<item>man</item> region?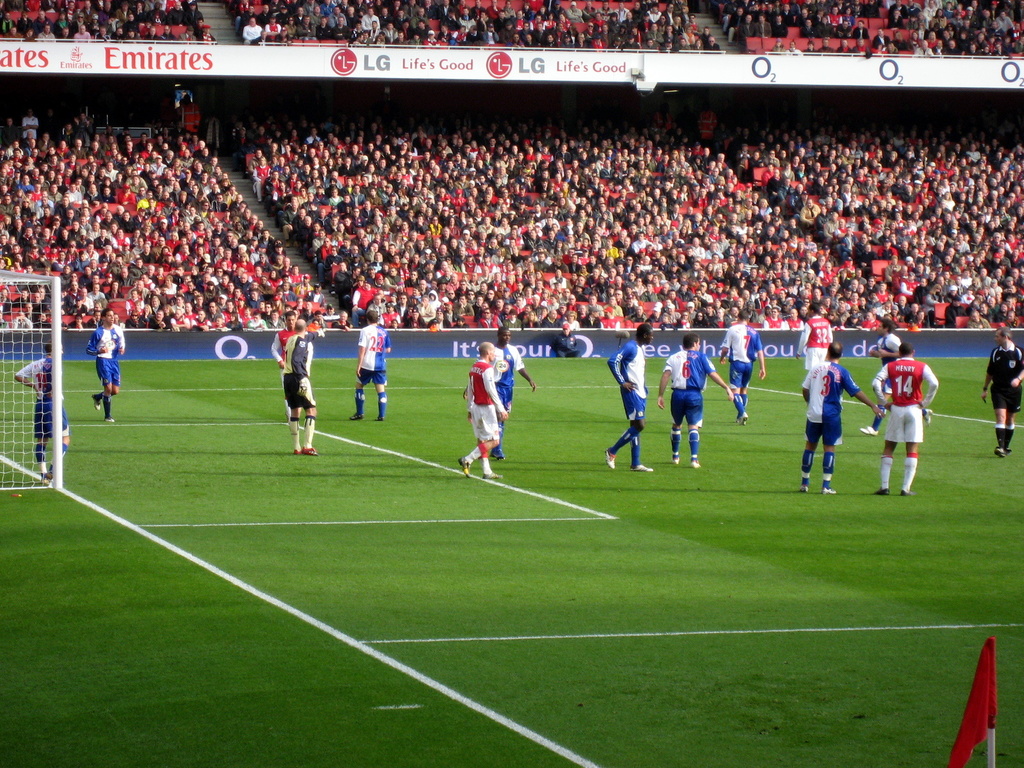
crop(216, 248, 240, 275)
